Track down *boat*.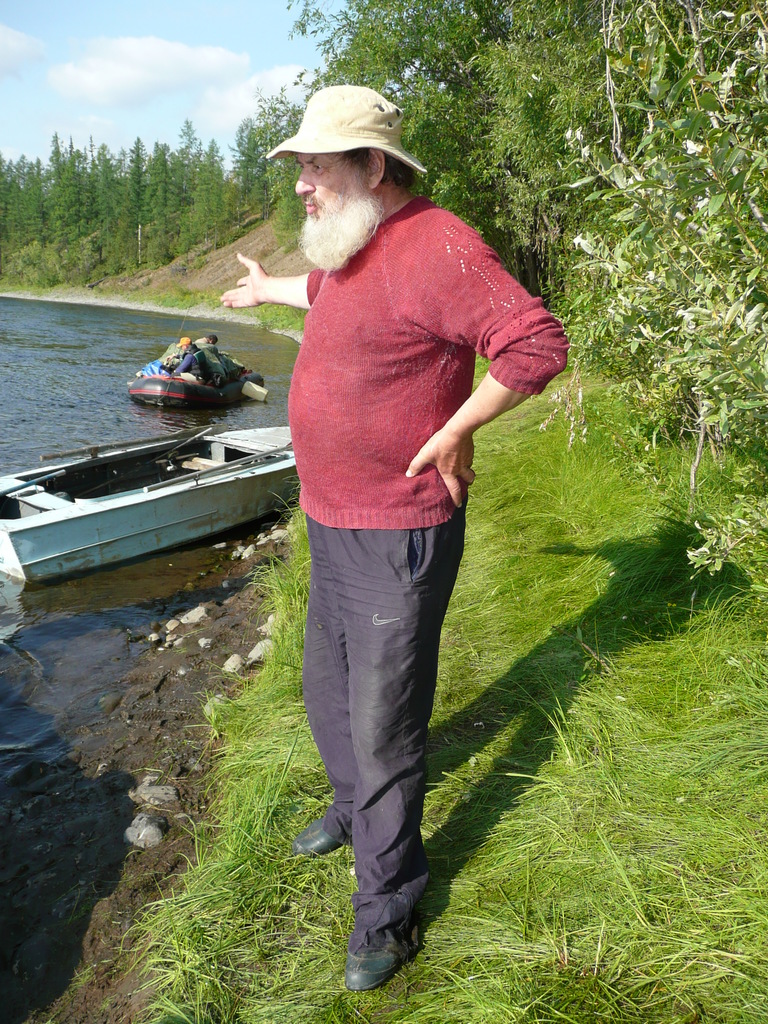
Tracked to box(124, 346, 267, 411).
